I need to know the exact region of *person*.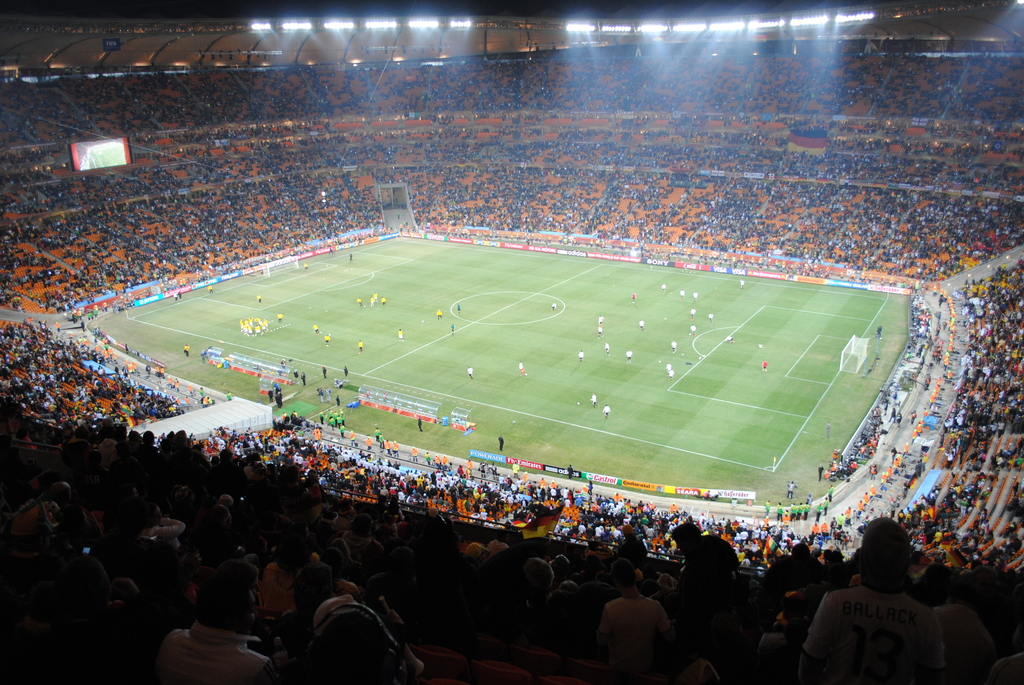
Region: x1=294, y1=367, x2=298, y2=383.
